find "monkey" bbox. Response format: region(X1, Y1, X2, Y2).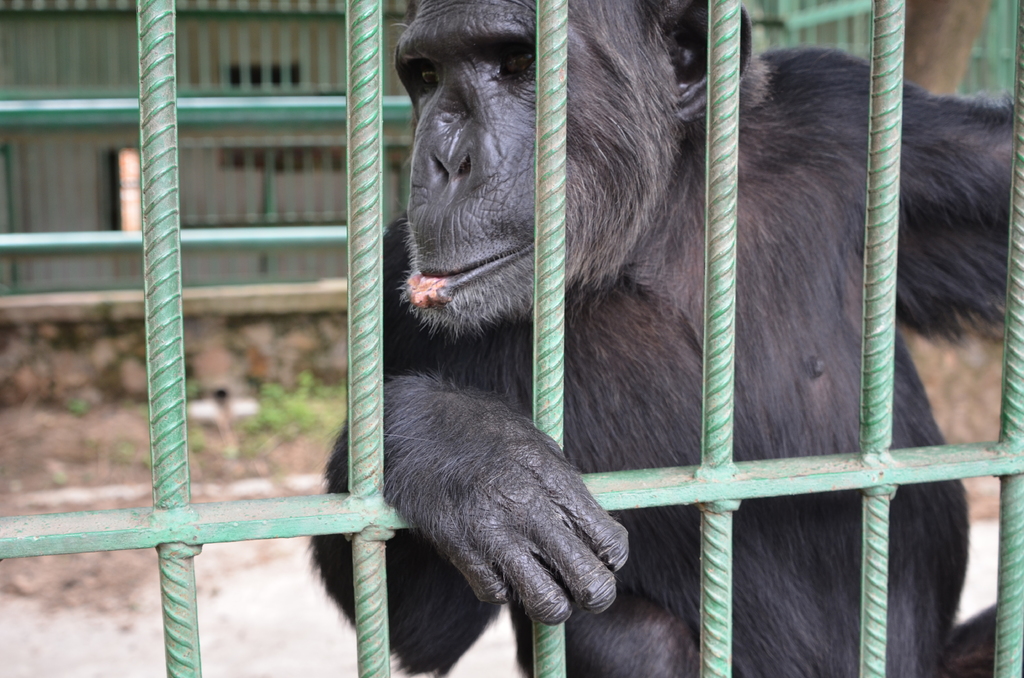
region(300, 0, 948, 677).
